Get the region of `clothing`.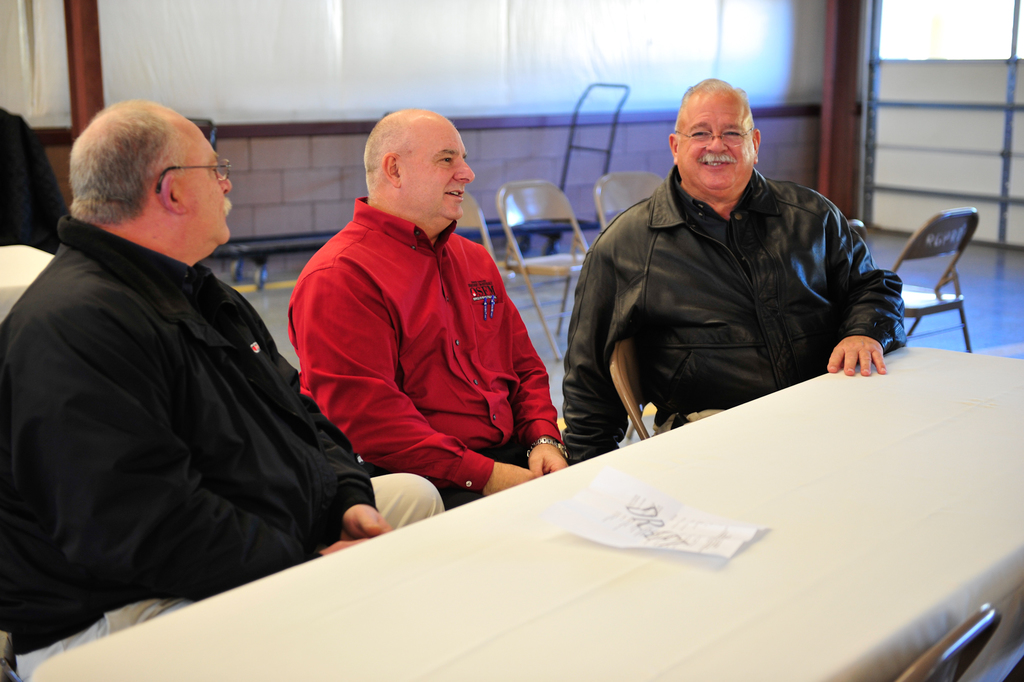
pyautogui.locateOnScreen(568, 162, 894, 471).
